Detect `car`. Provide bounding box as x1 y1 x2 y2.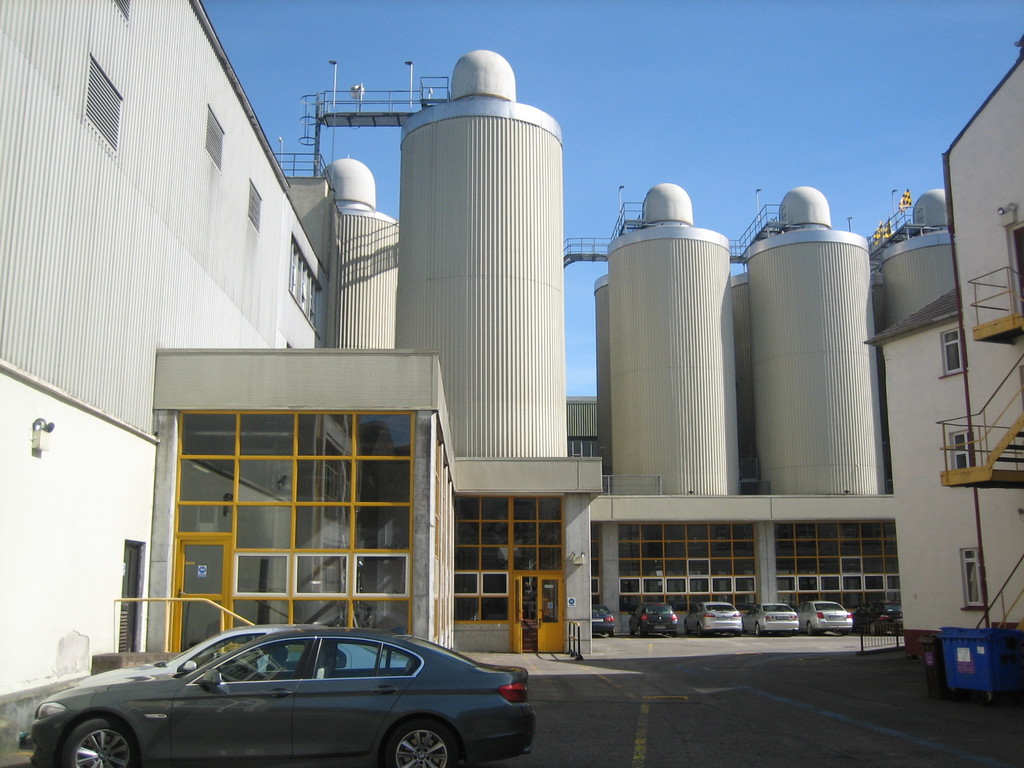
83 632 512 756.
